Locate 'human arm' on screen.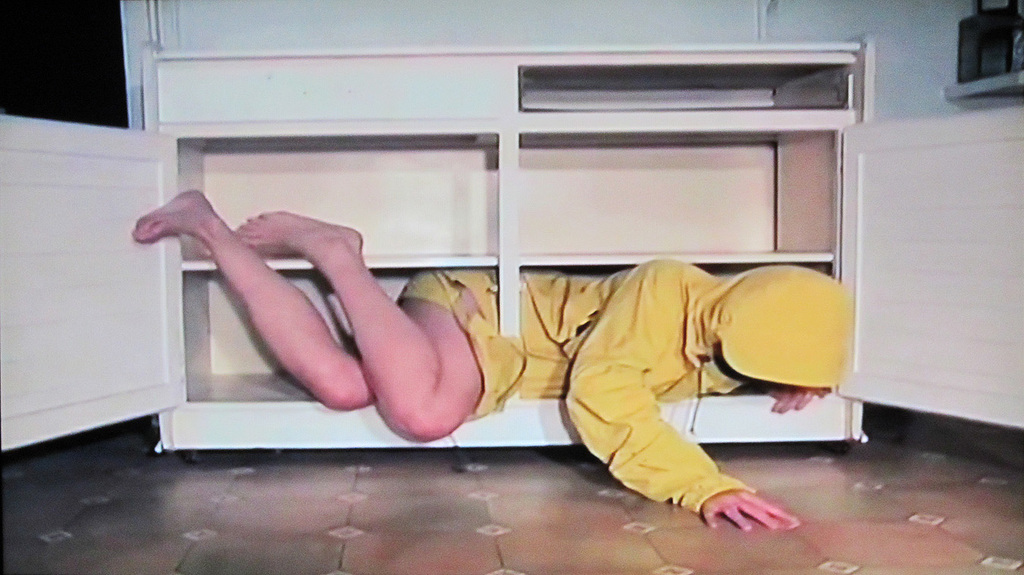
On screen at 566:262:799:532.
